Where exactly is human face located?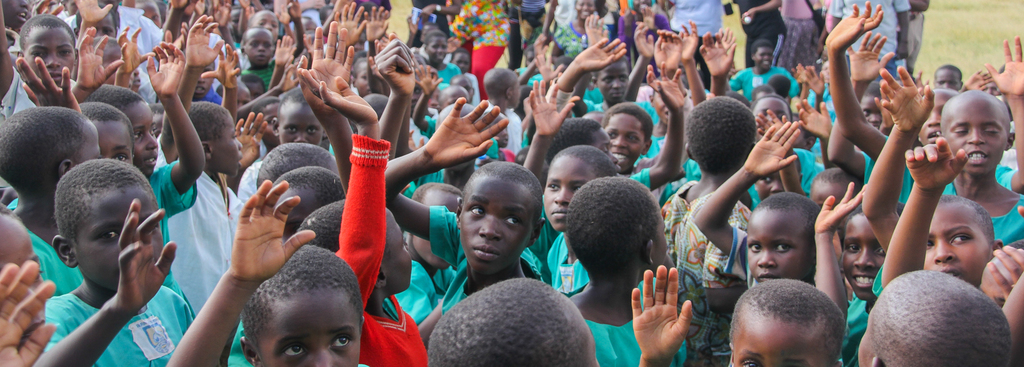
Its bounding box is bbox=(450, 78, 476, 98).
